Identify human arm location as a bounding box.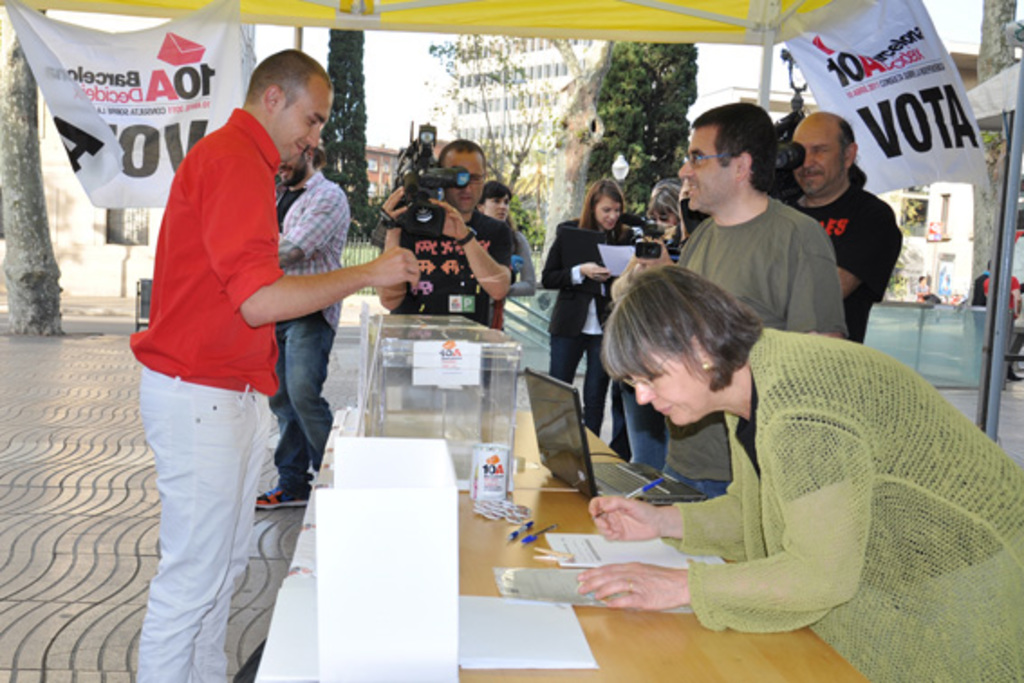
1010 273 1019 320.
